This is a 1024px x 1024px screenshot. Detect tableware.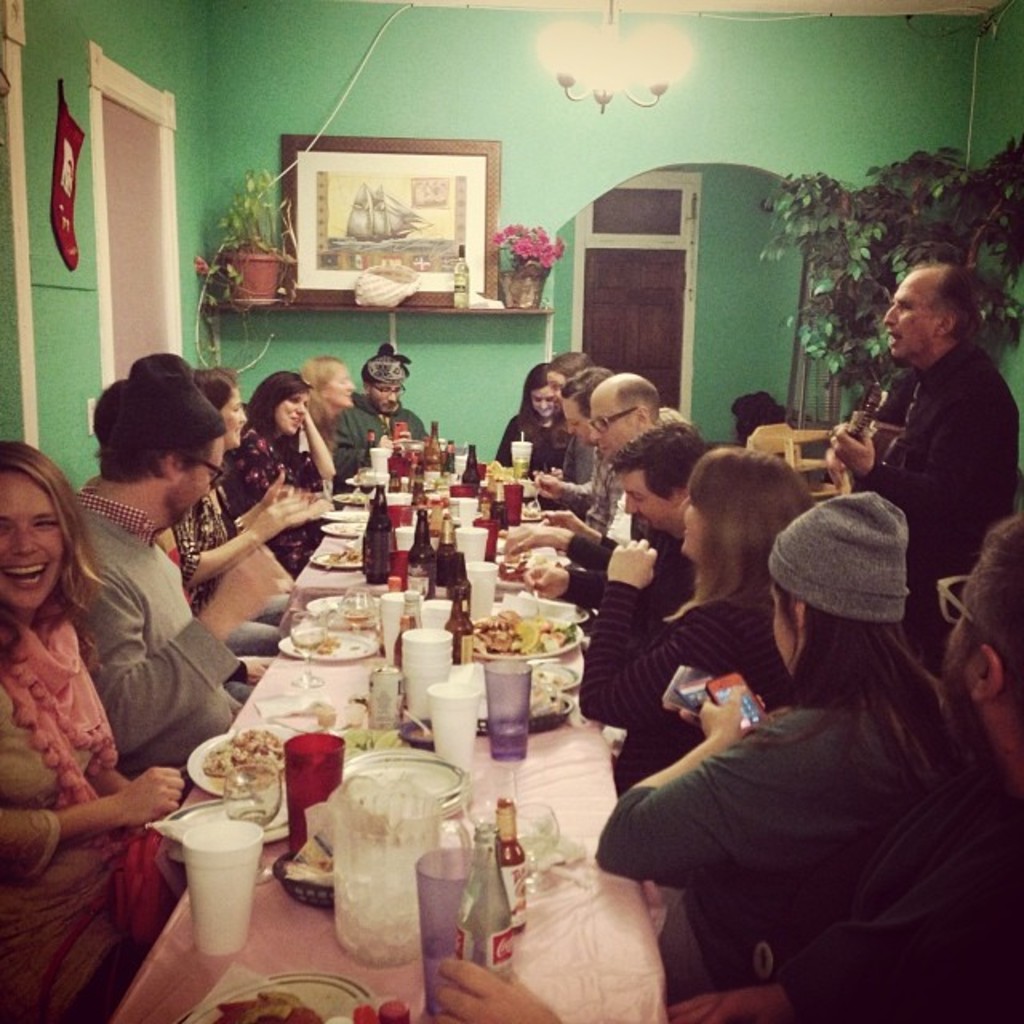
338, 749, 470, 811.
